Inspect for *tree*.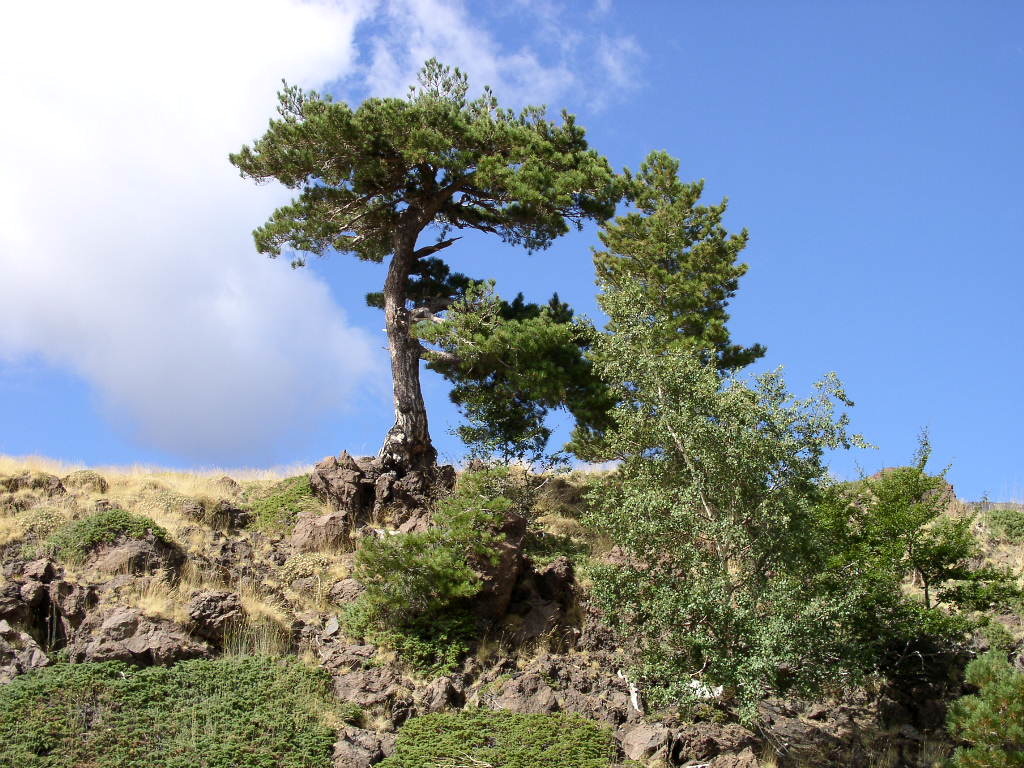
Inspection: [243,71,606,538].
